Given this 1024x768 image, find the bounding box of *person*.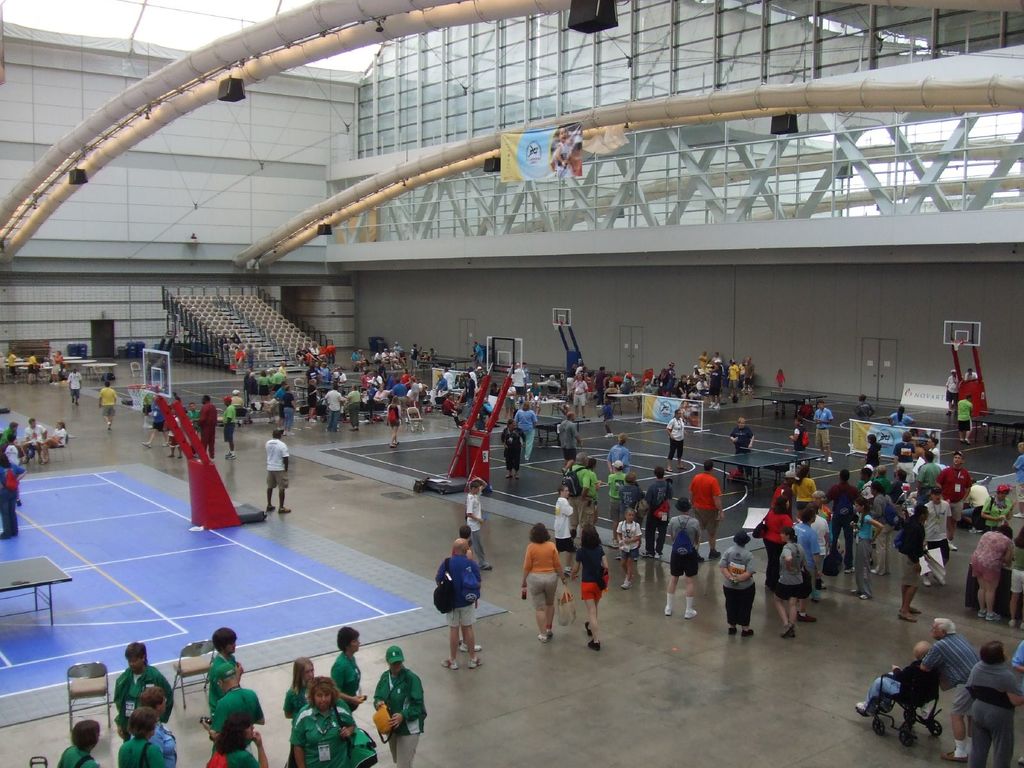
bbox=[292, 671, 356, 767].
